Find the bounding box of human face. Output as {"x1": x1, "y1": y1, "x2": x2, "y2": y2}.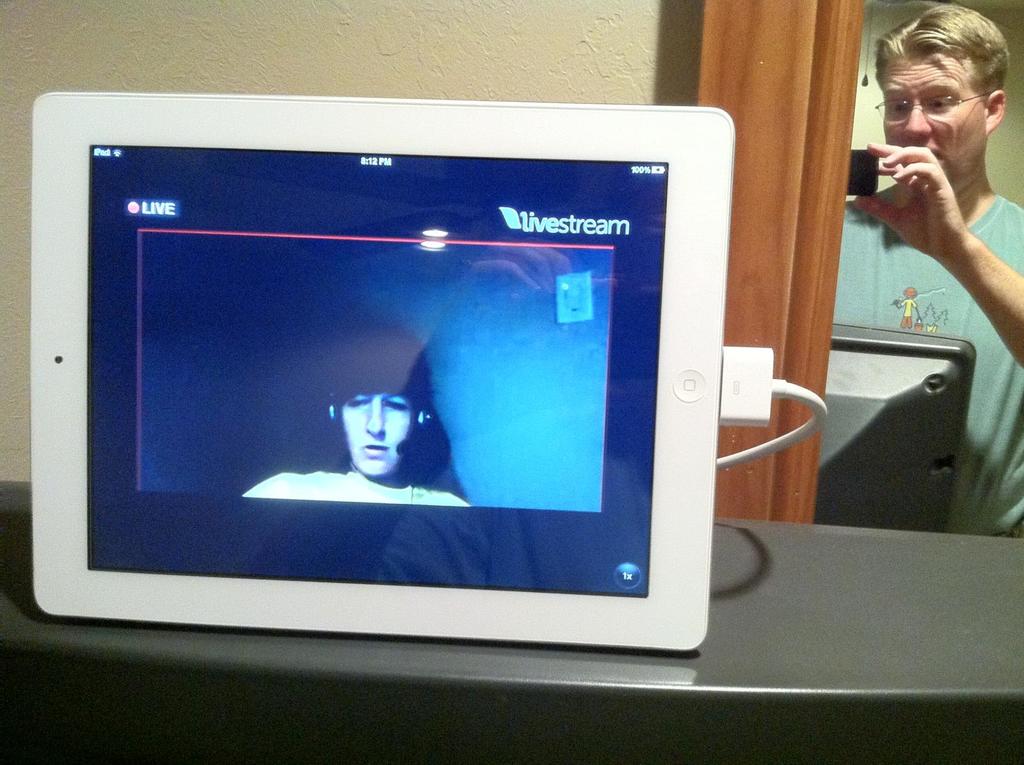
{"x1": 338, "y1": 394, "x2": 413, "y2": 478}.
